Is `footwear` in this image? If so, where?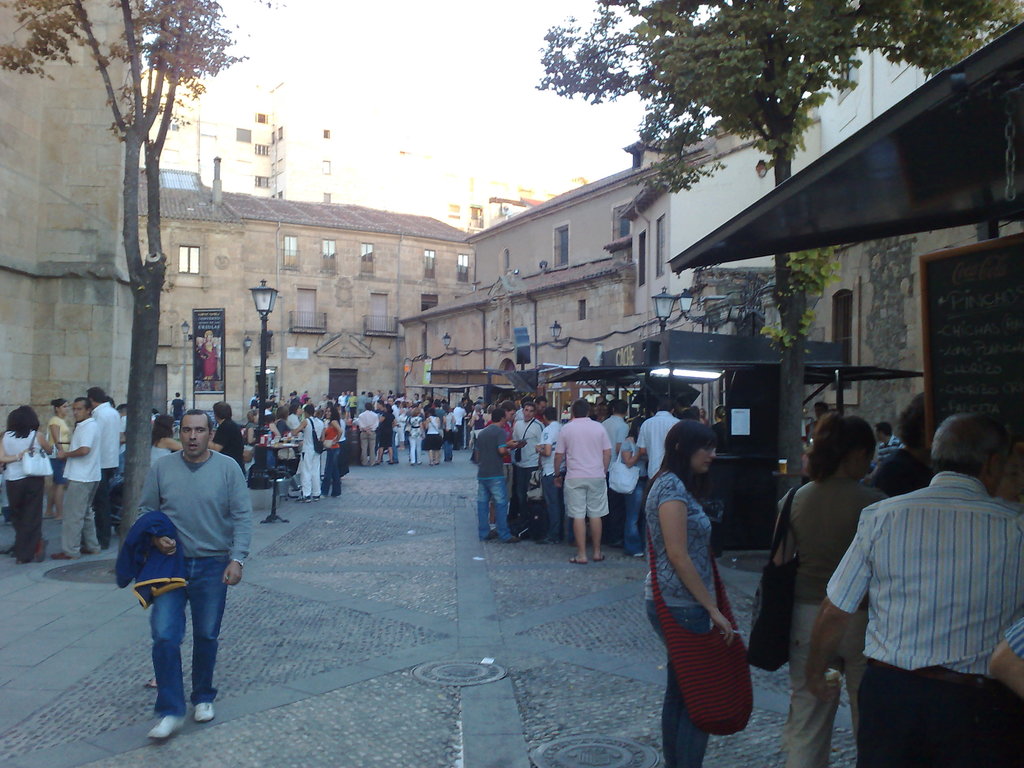
Yes, at select_region(295, 493, 310, 504).
